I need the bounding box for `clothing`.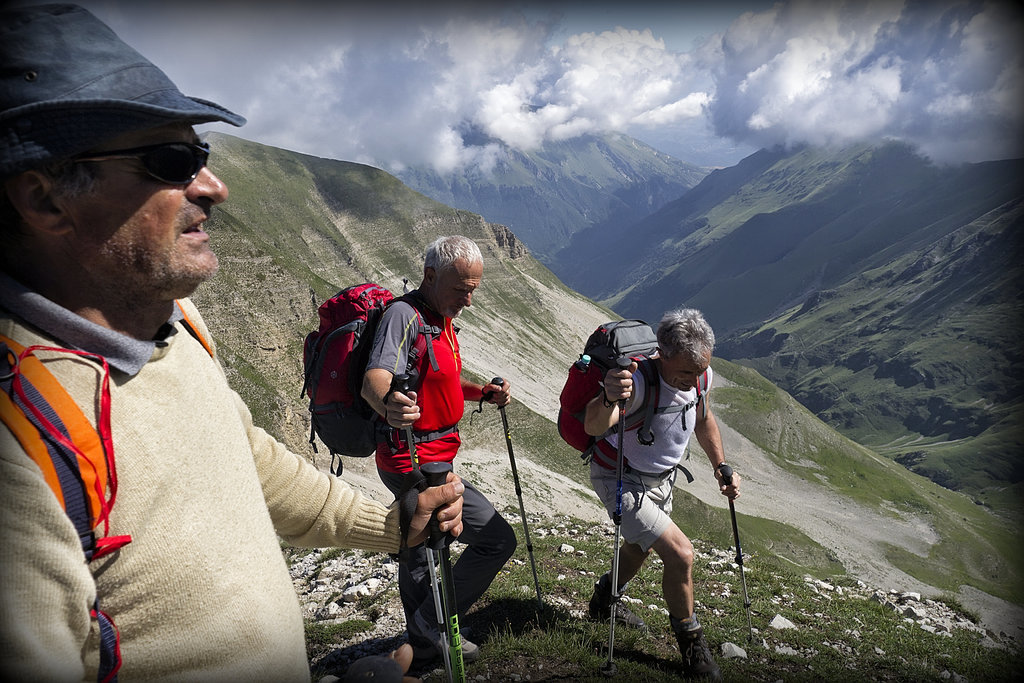
Here it is: left=588, top=468, right=675, bottom=553.
